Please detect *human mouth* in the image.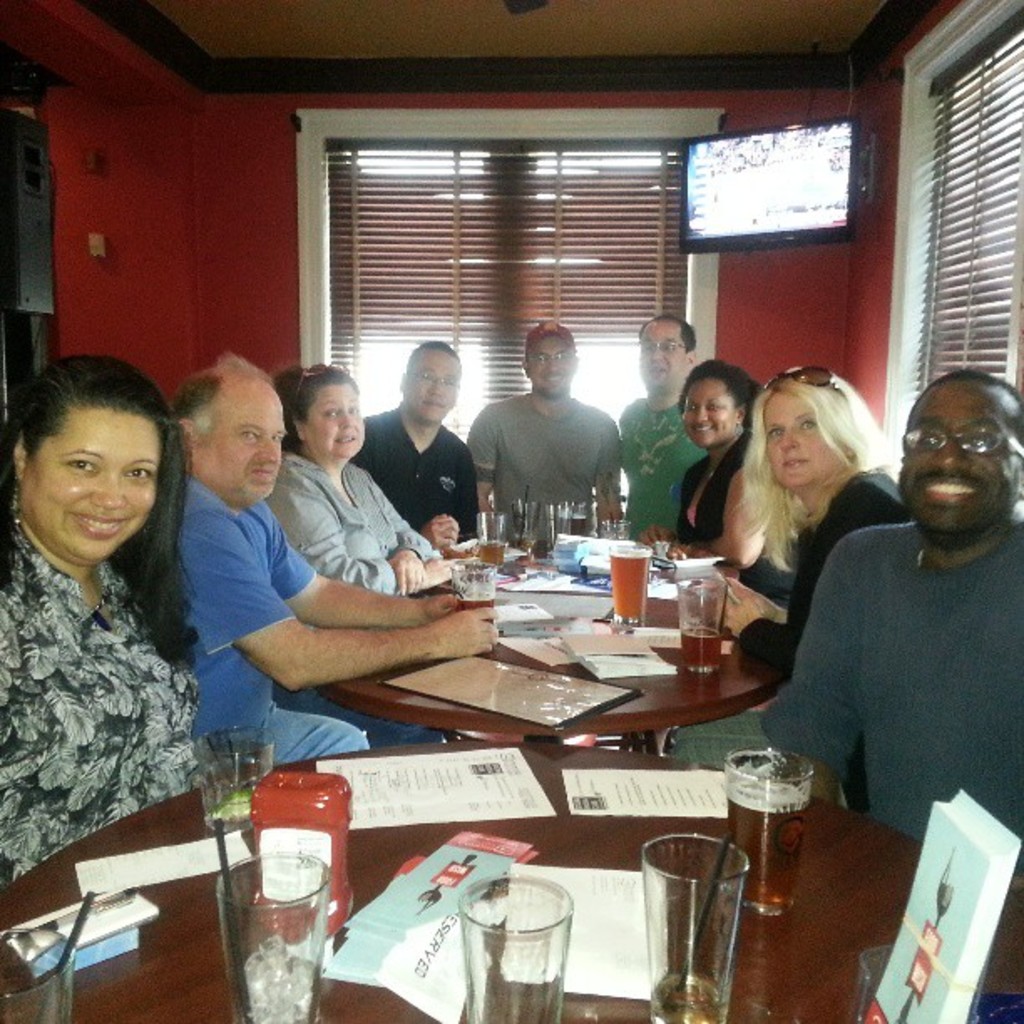
<bbox>331, 427, 358, 447</bbox>.
